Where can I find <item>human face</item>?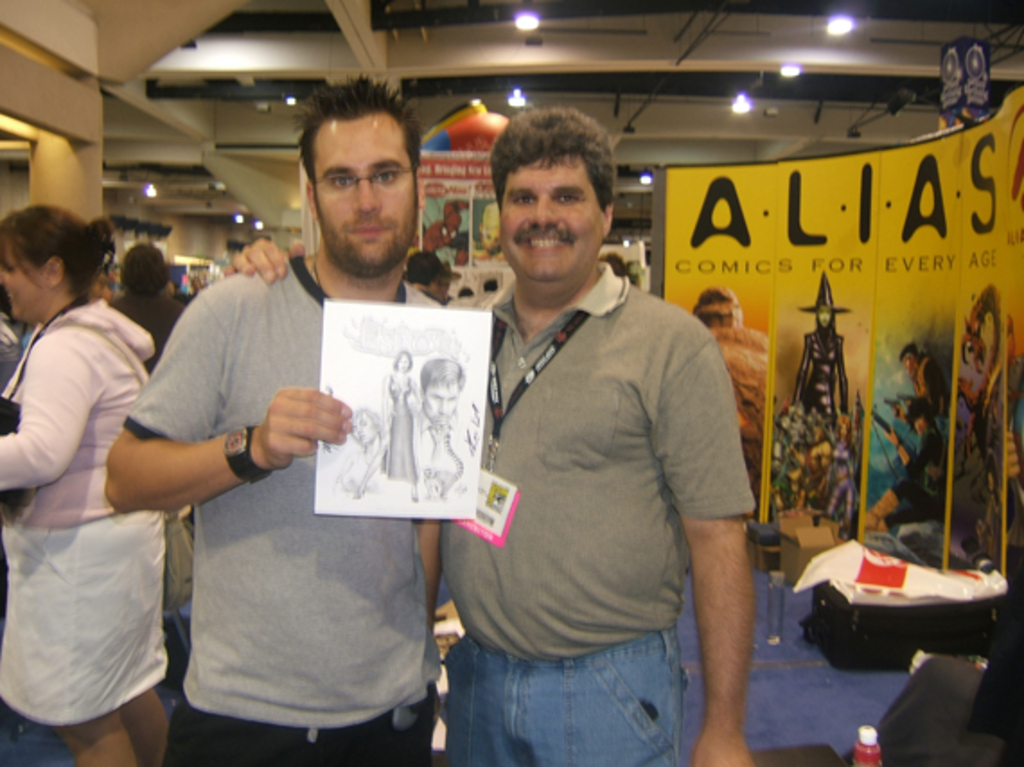
You can find it at left=350, top=411, right=377, bottom=445.
